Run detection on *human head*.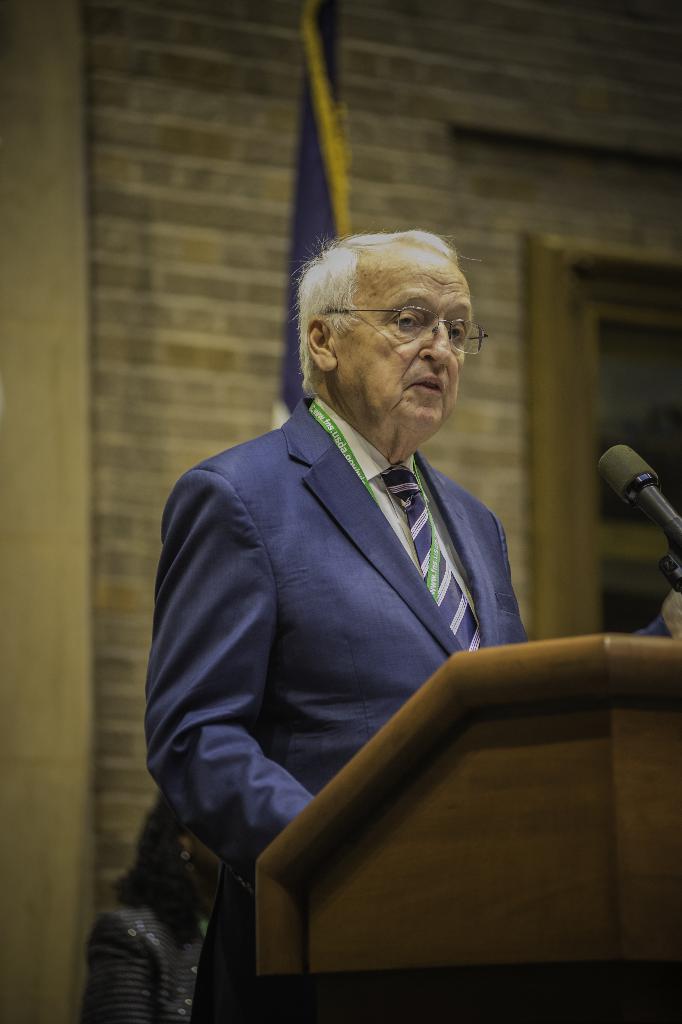
Result: <region>288, 221, 477, 422</region>.
